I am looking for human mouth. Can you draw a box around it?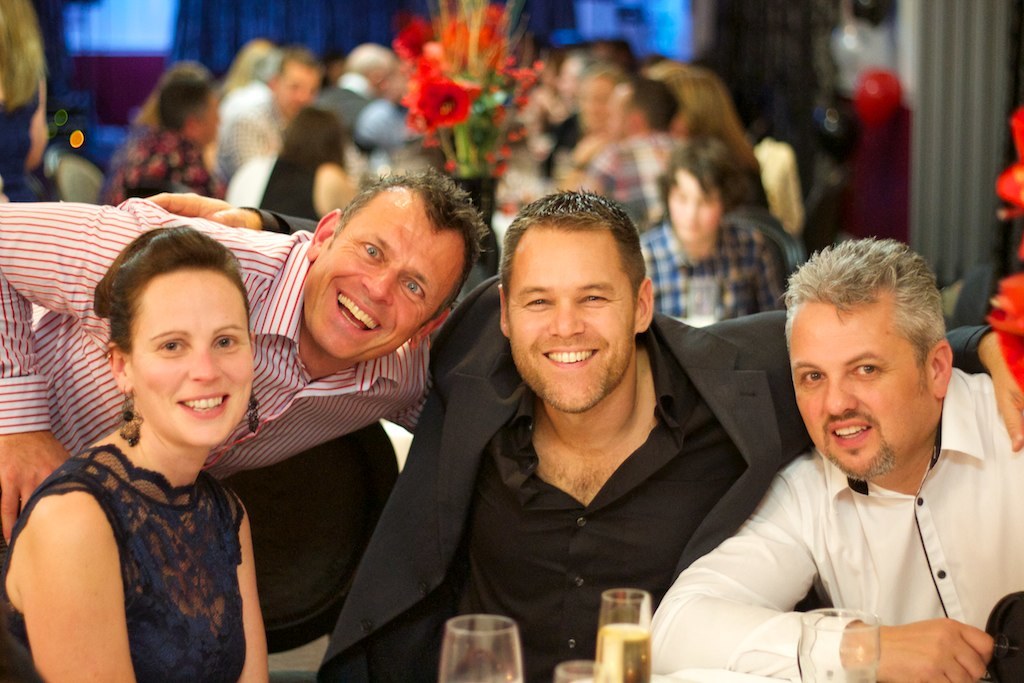
Sure, the bounding box is Rect(824, 413, 877, 450).
